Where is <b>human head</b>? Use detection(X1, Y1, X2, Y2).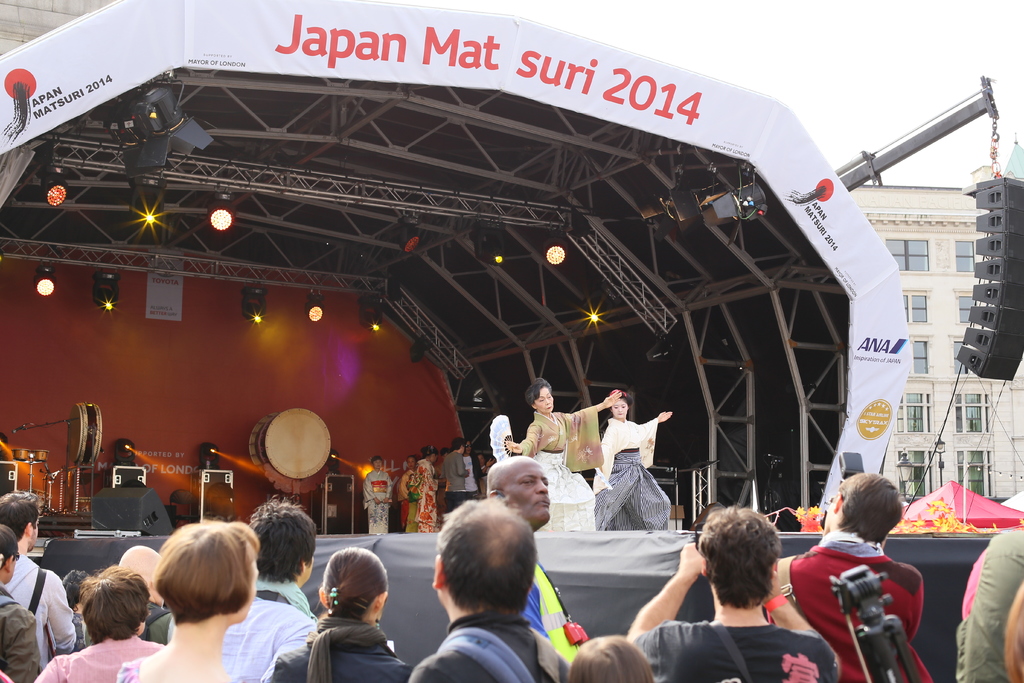
detection(526, 381, 555, 415).
